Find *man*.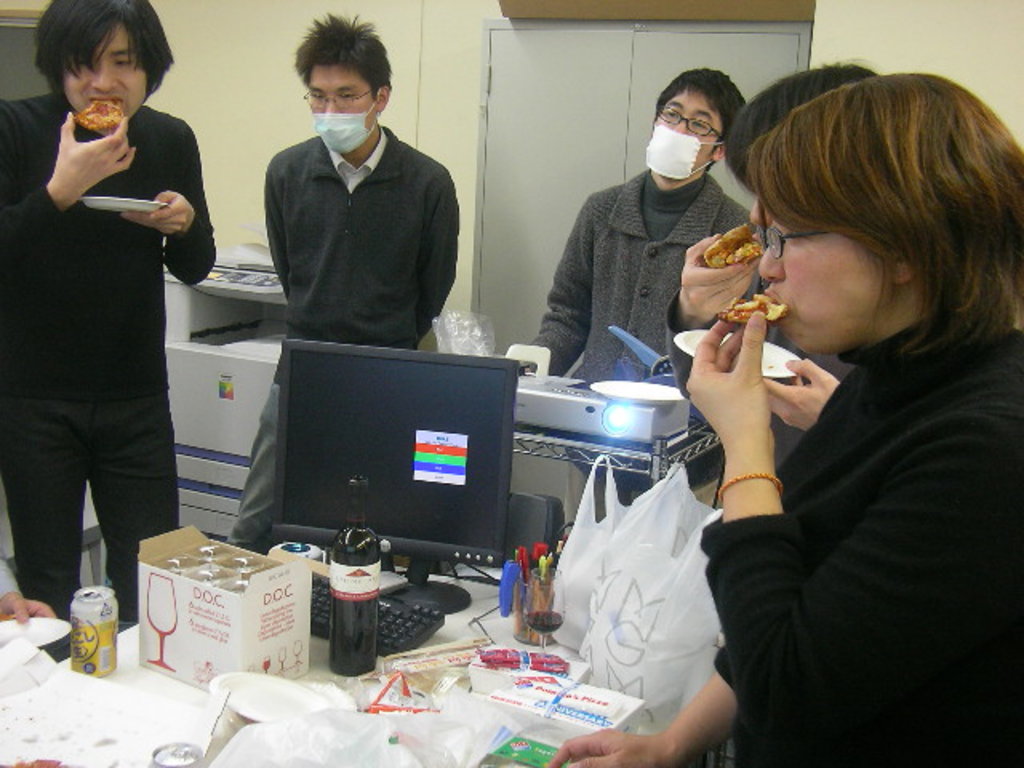
detection(531, 59, 754, 384).
